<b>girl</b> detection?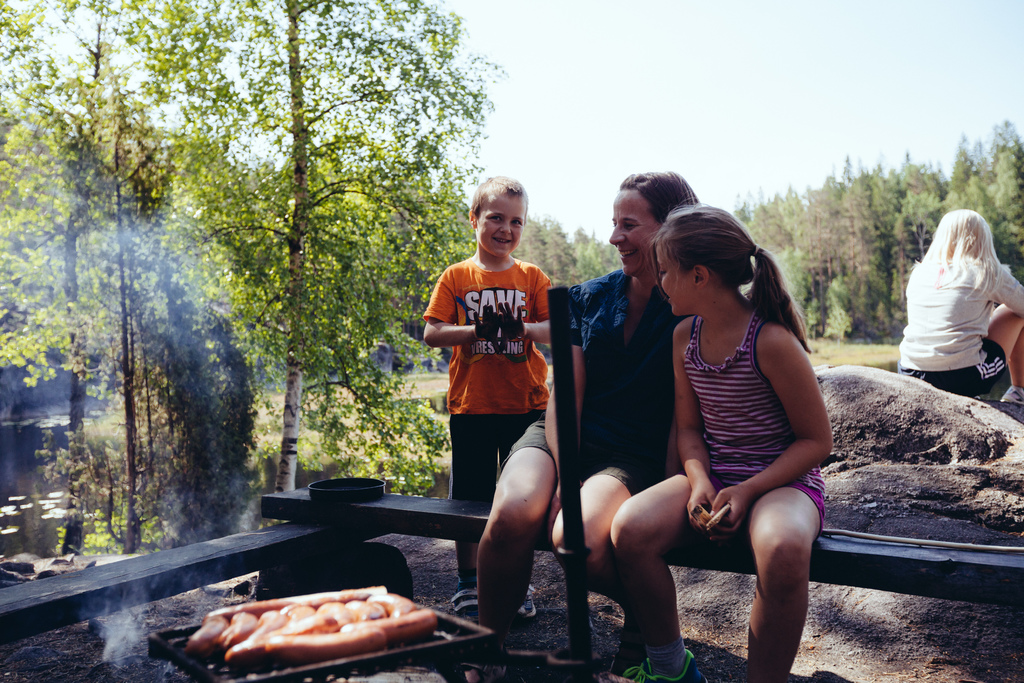
[x1=612, y1=201, x2=847, y2=682]
